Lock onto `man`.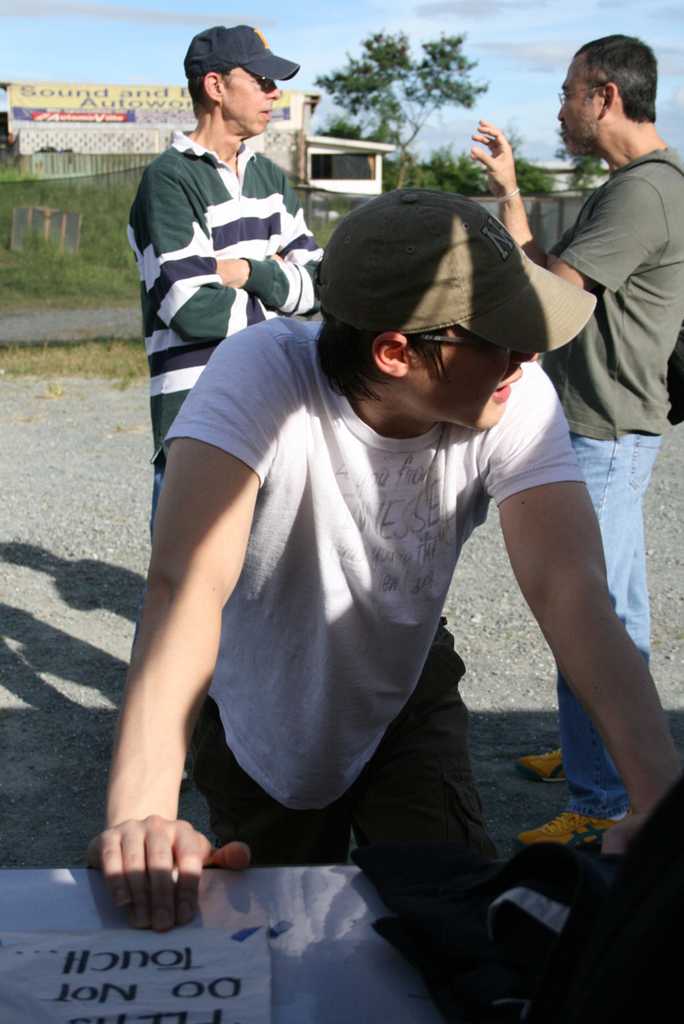
Locked: bbox(123, 21, 327, 788).
